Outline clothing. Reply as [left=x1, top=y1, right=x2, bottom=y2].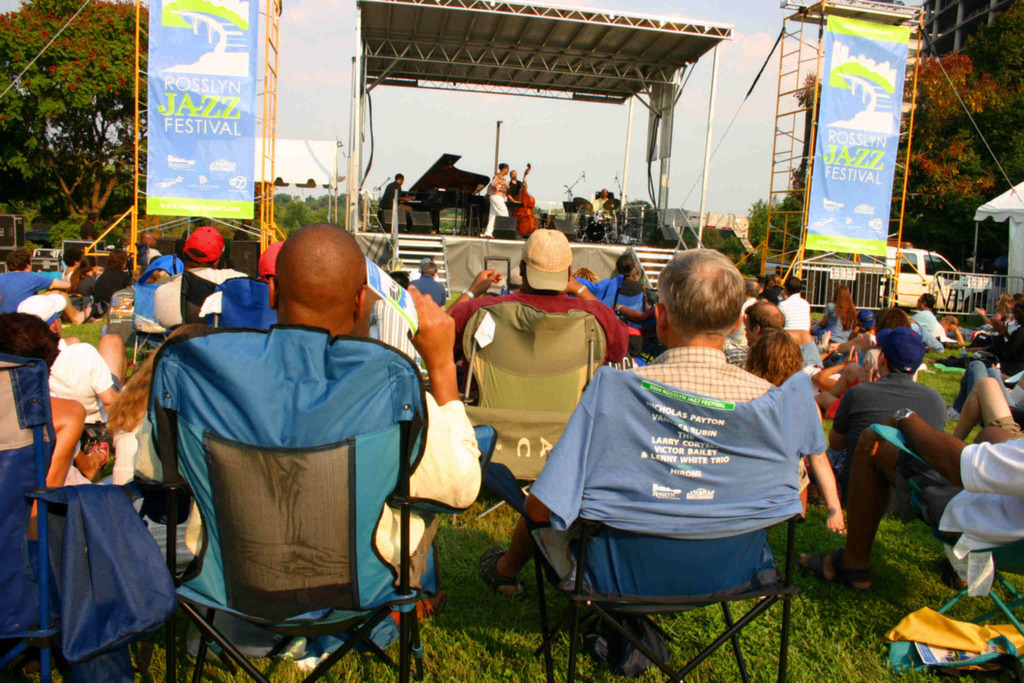
[left=374, top=181, right=414, bottom=232].
